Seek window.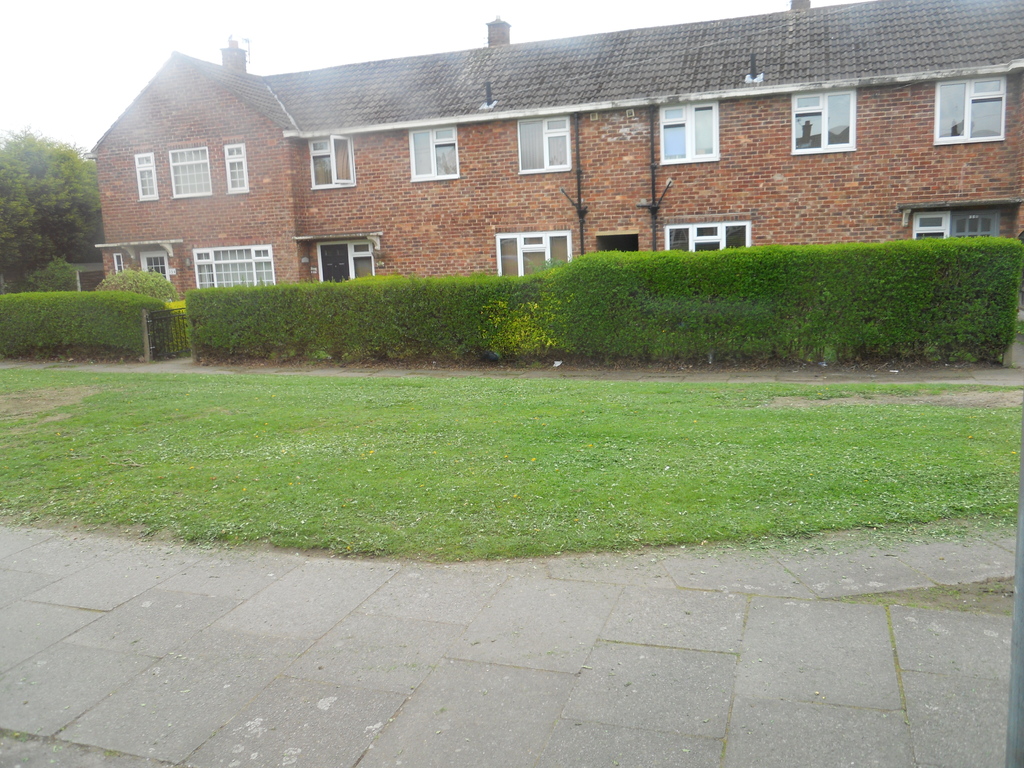
x1=663, y1=221, x2=755, y2=259.
